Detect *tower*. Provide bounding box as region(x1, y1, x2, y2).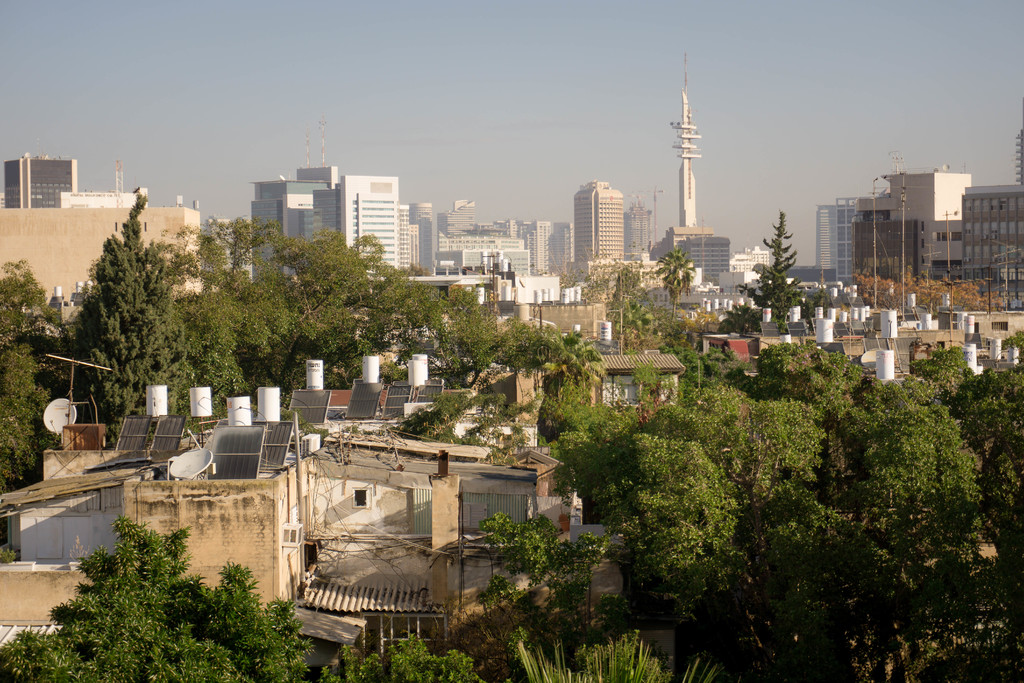
region(522, 218, 563, 276).
